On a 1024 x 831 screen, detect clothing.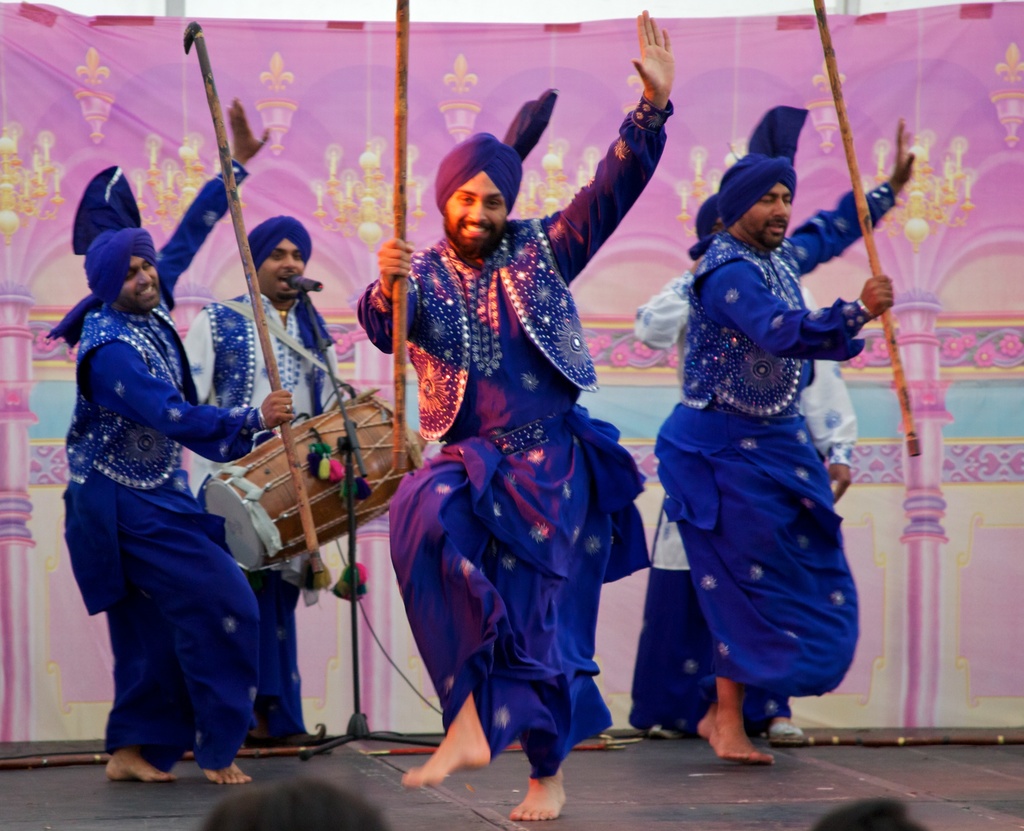
[47,244,278,780].
